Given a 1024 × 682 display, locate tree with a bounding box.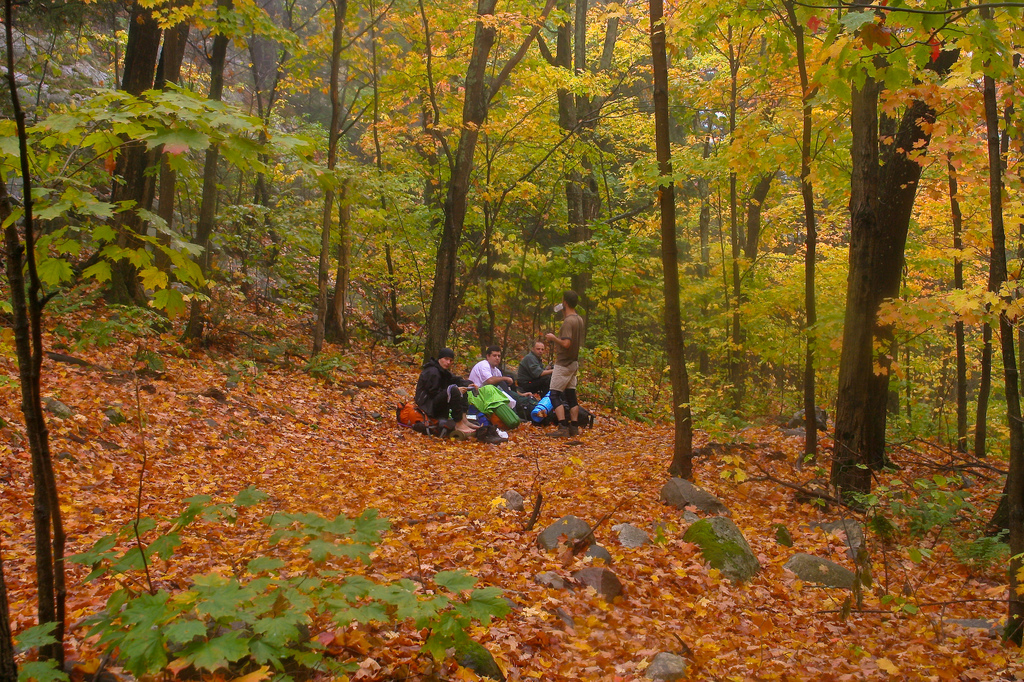
Located: (900, 61, 1023, 483).
